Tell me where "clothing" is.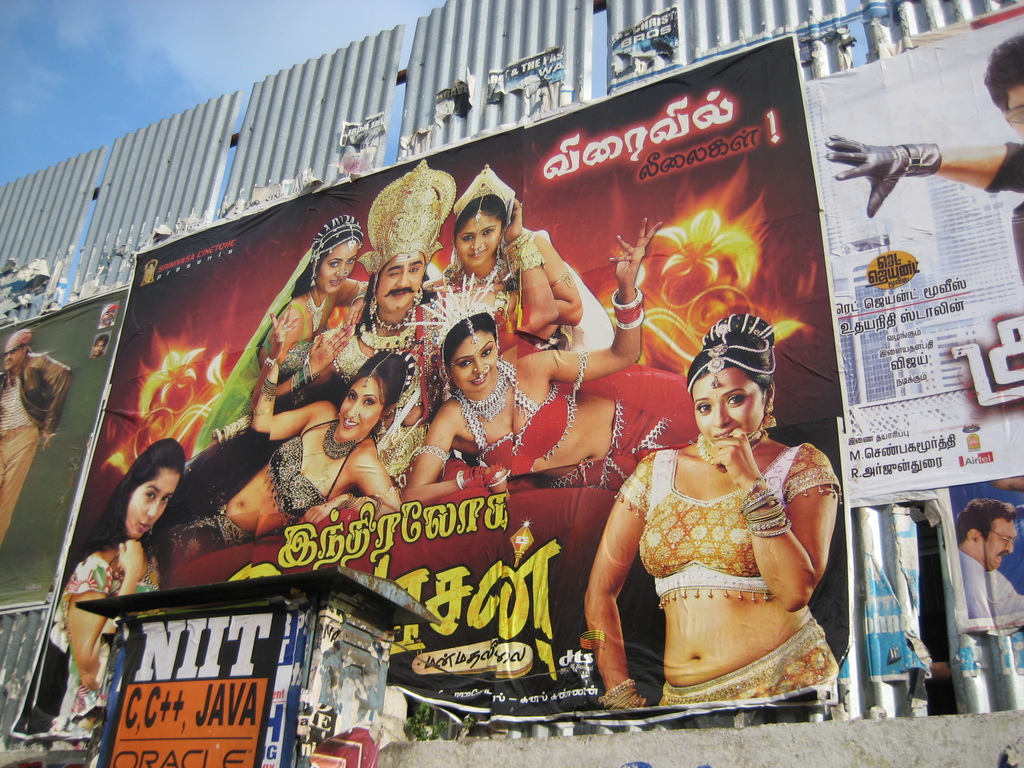
"clothing" is at <region>0, 350, 74, 547</region>.
